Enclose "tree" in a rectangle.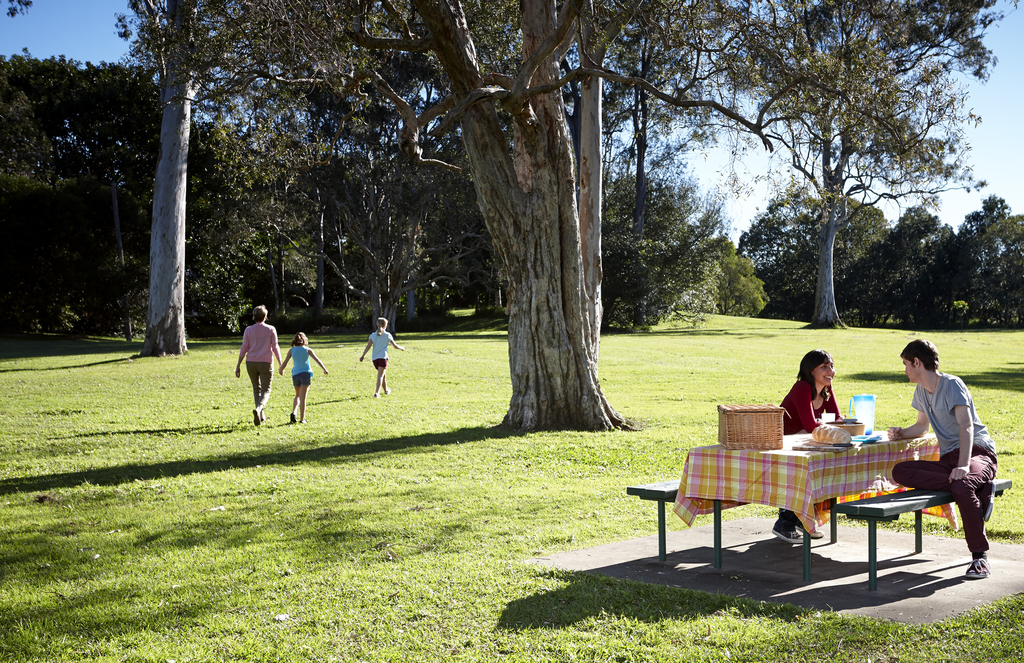
pyautogui.locateOnScreen(956, 188, 1023, 332).
